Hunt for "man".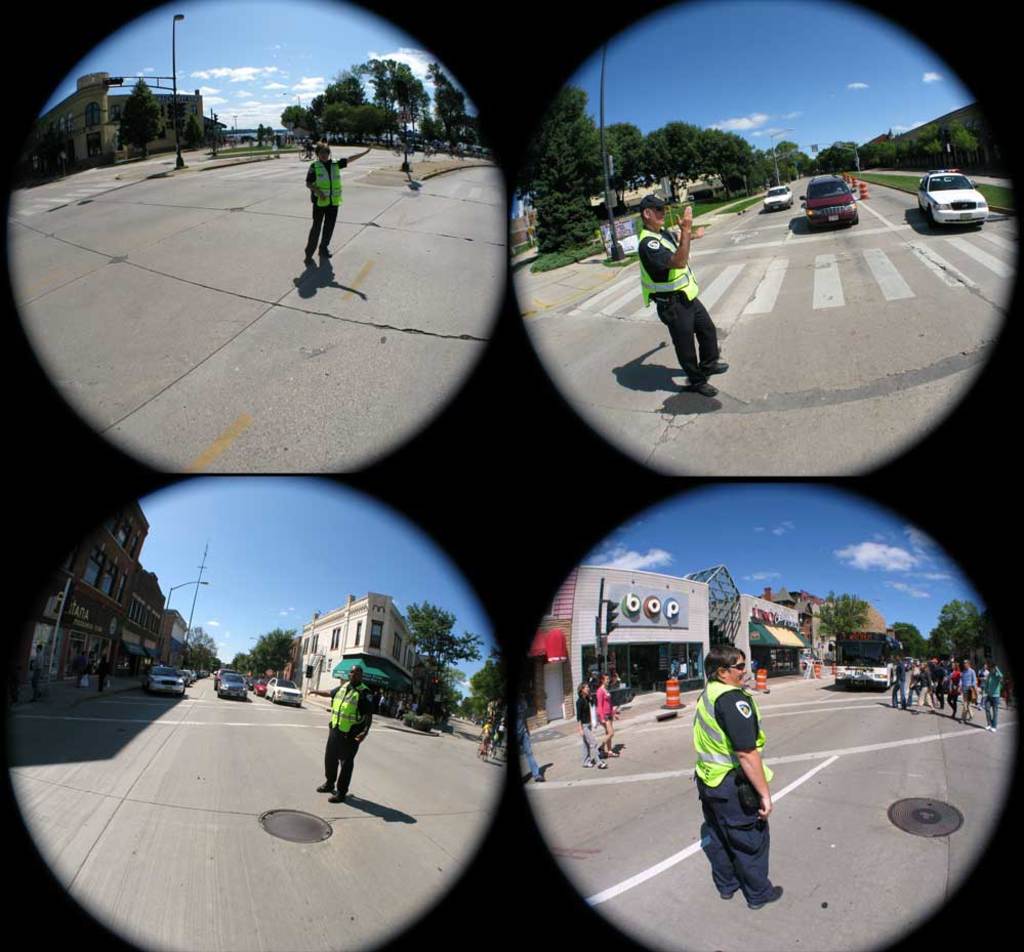
Hunted down at region(892, 655, 907, 722).
